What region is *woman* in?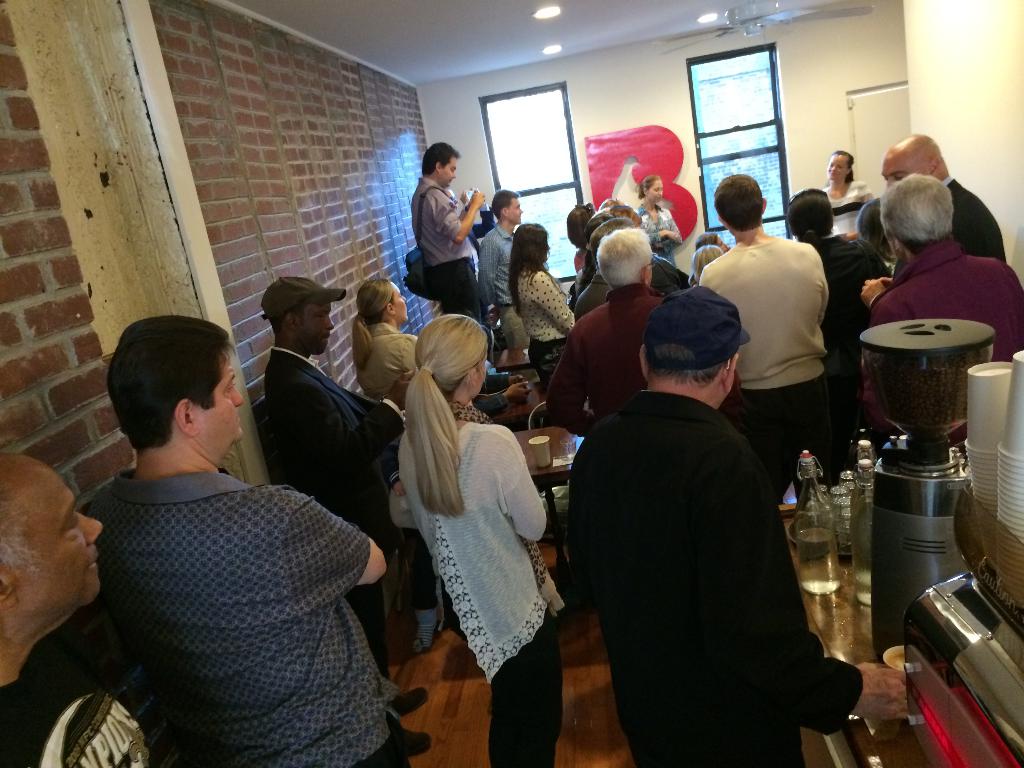
{"x1": 620, "y1": 164, "x2": 686, "y2": 256}.
